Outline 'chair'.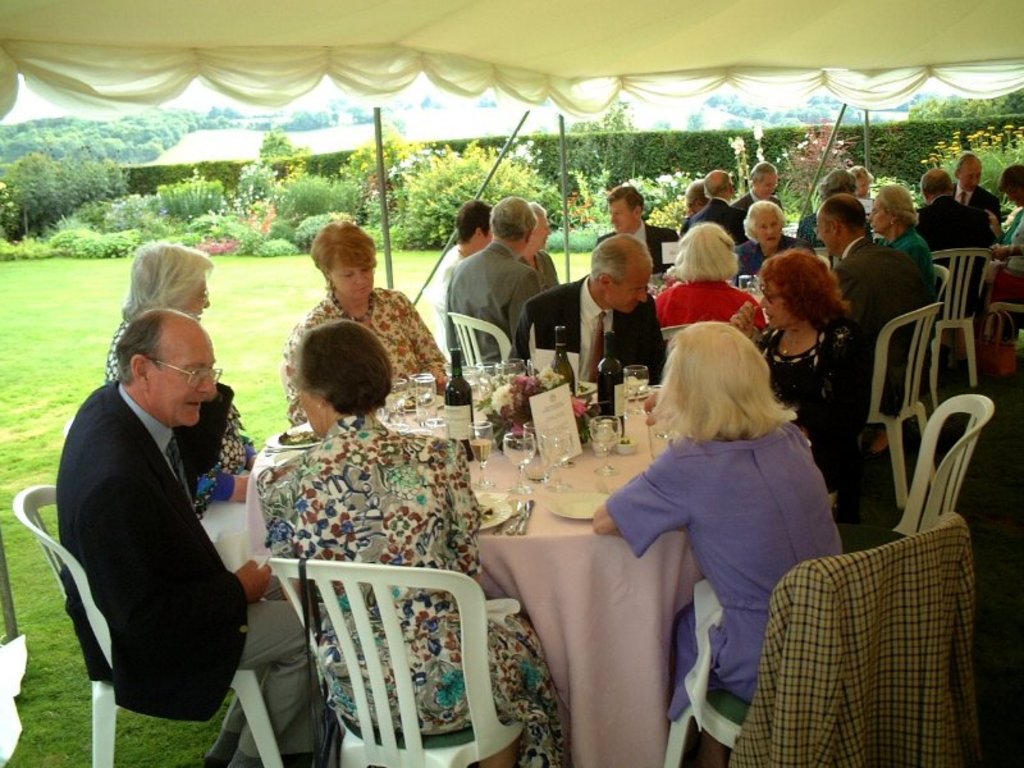
Outline: (924, 244, 995, 388).
